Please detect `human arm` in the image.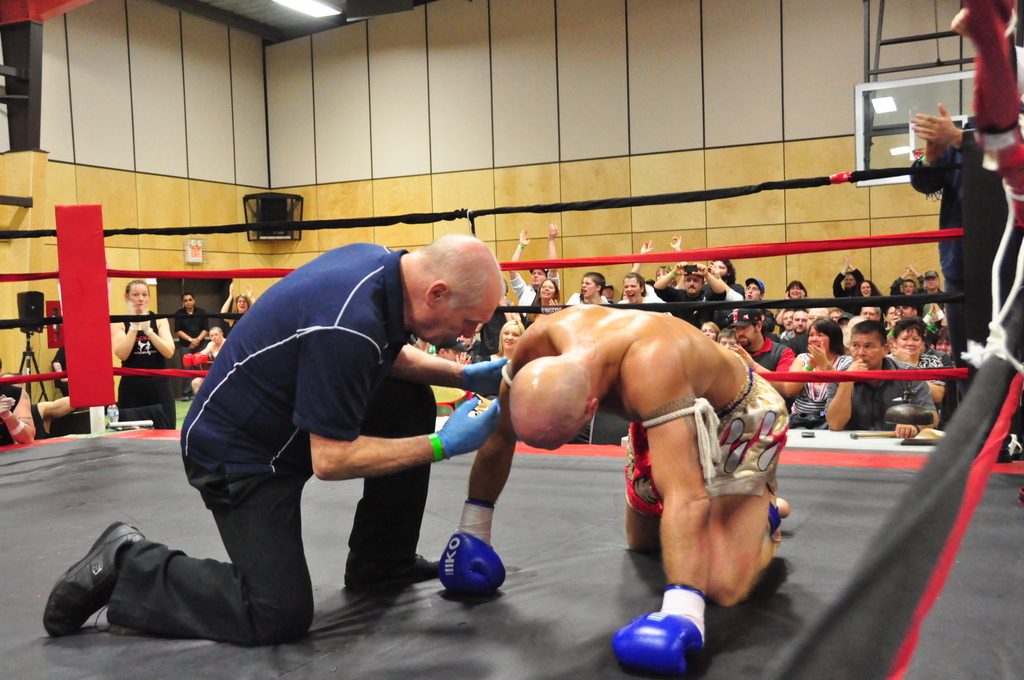
(x1=175, y1=313, x2=198, y2=344).
